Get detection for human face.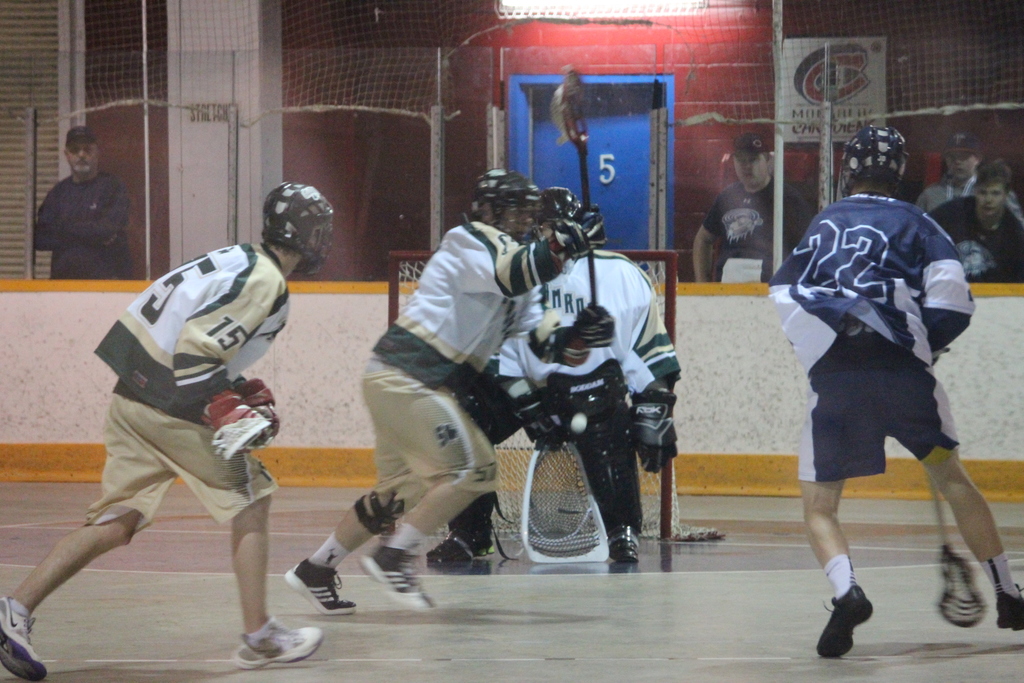
Detection: bbox(738, 155, 764, 190).
